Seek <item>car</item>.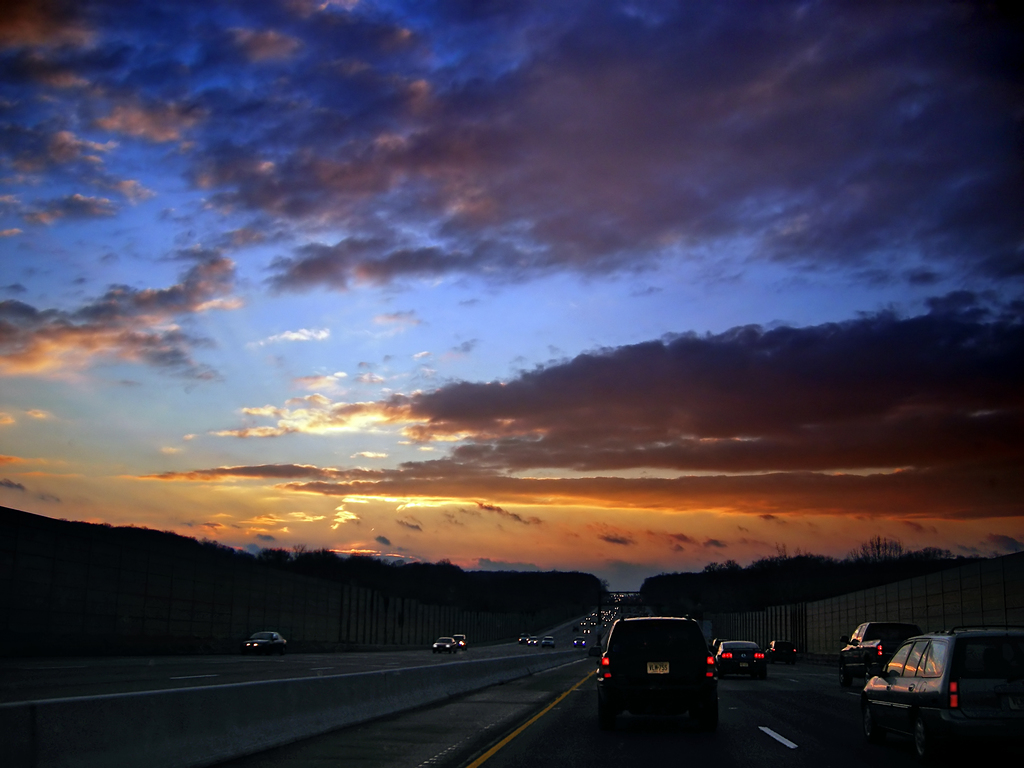
l=243, t=630, r=291, b=651.
